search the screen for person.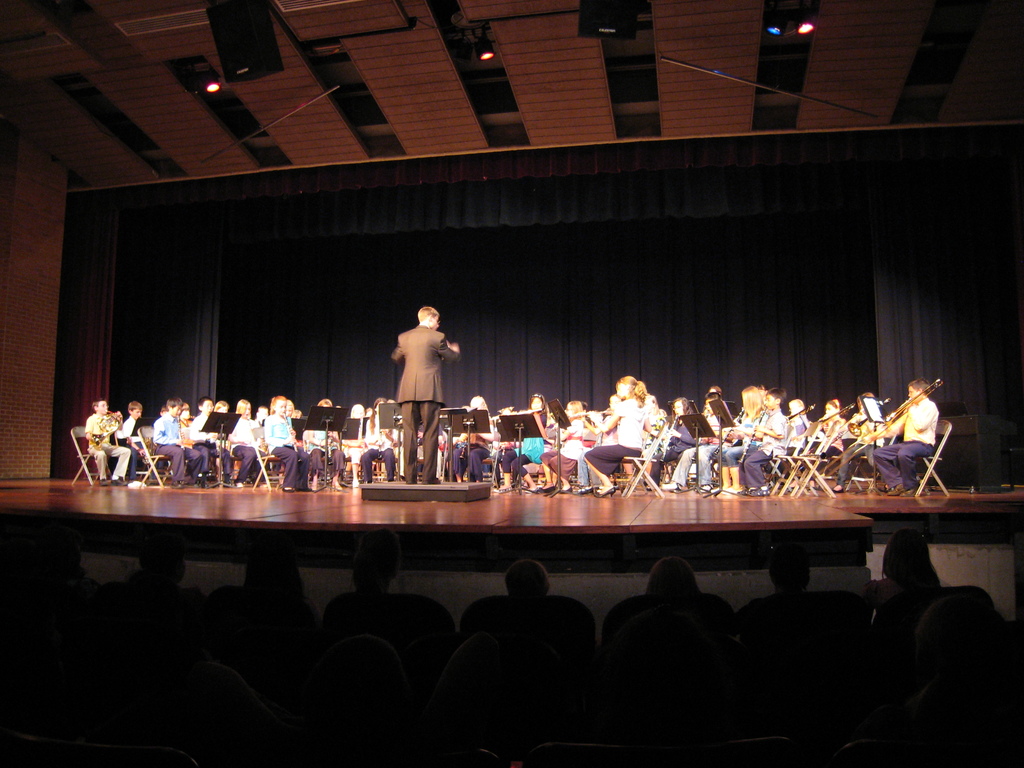
Found at pyautogui.locateOnScreen(745, 388, 791, 505).
